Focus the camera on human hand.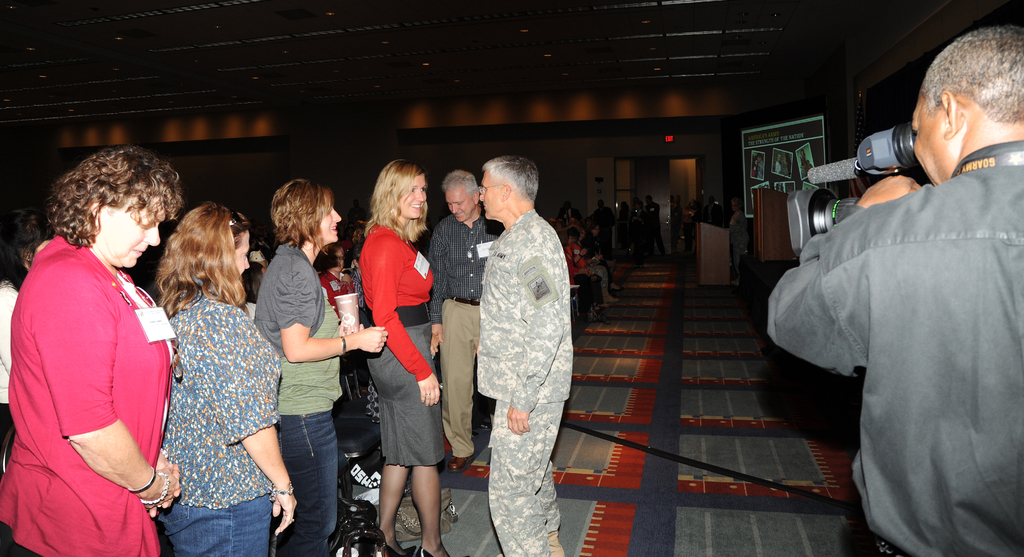
Focus region: locate(506, 407, 531, 436).
